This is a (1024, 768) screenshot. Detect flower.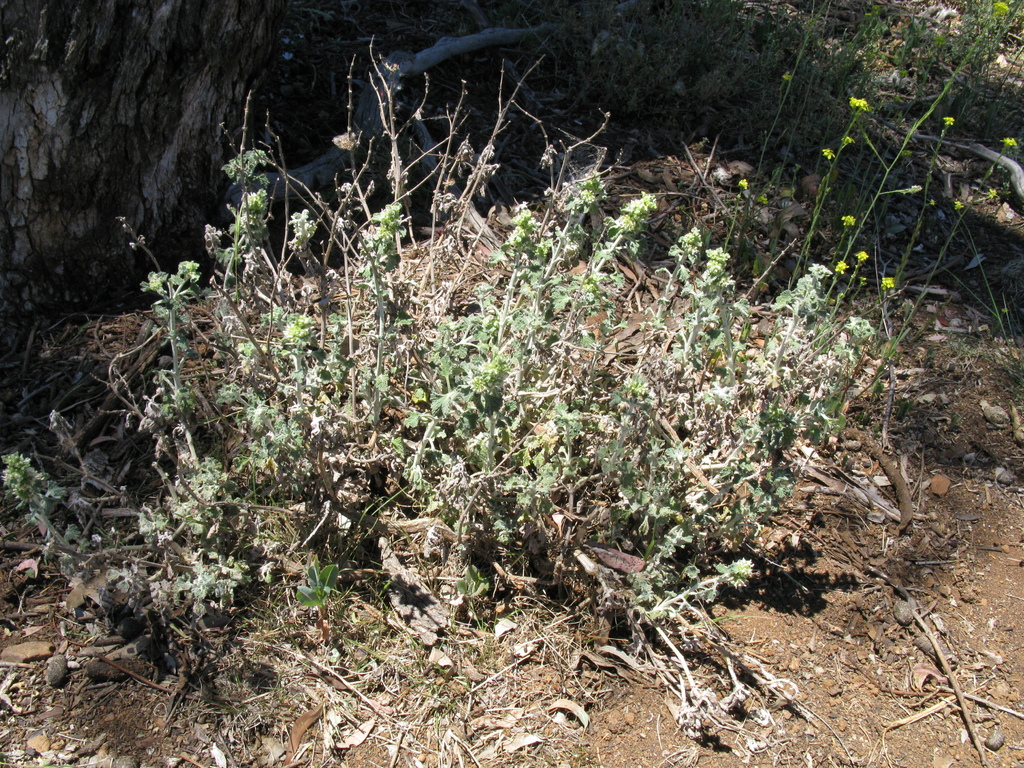
858:247:871:262.
